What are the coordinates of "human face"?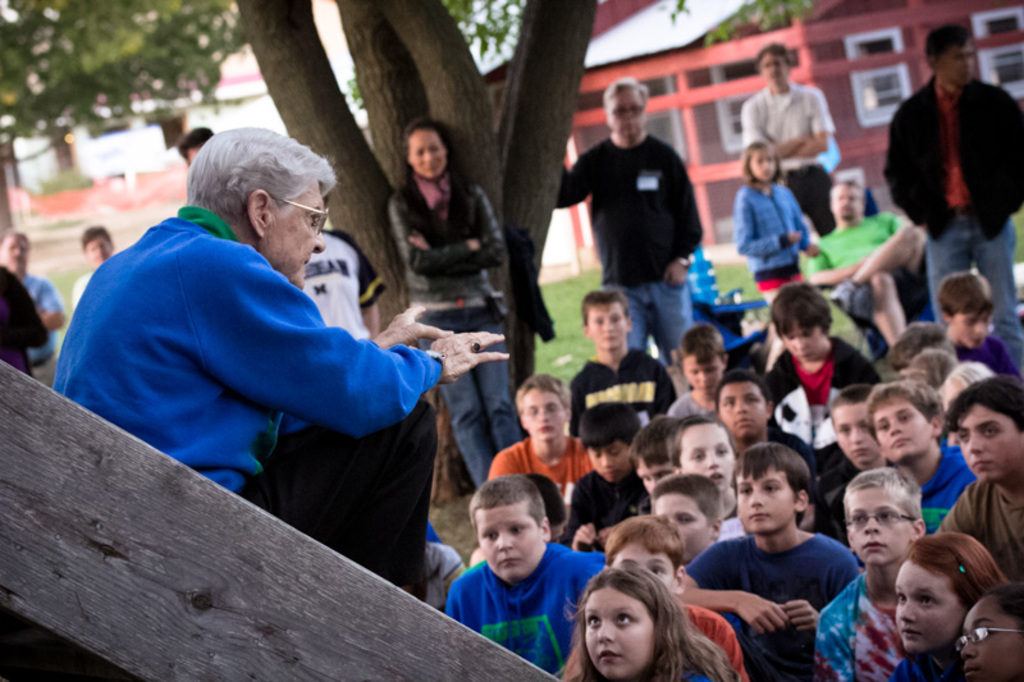
<box>748,151,777,179</box>.
